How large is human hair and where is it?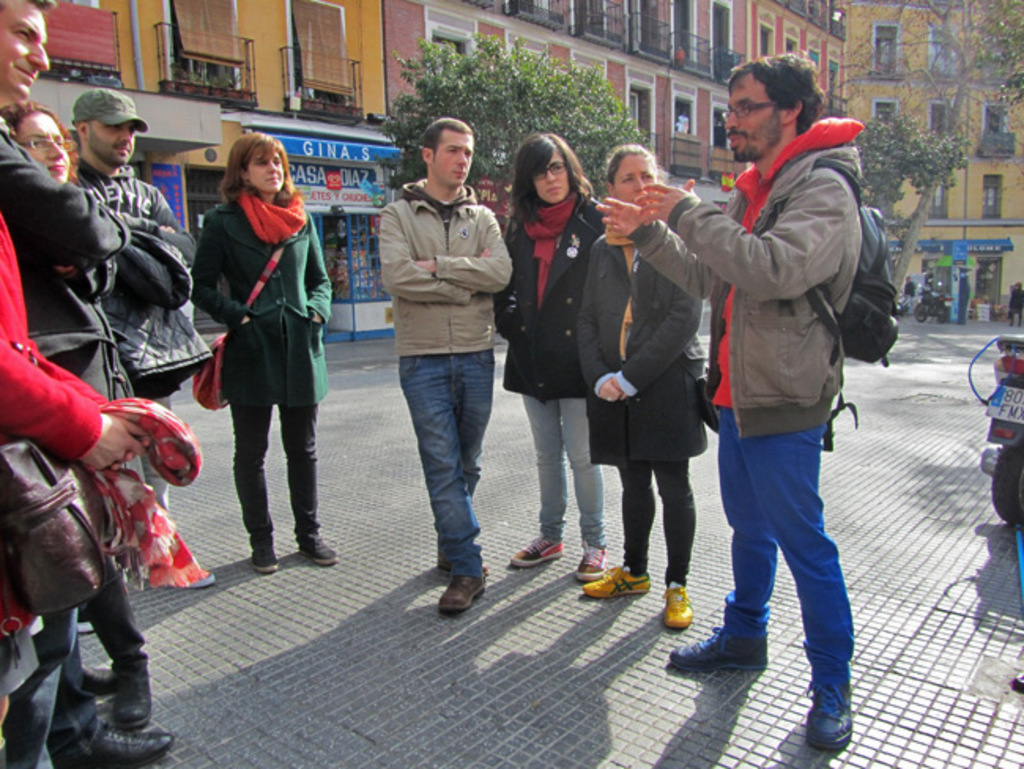
Bounding box: locate(216, 128, 298, 210).
